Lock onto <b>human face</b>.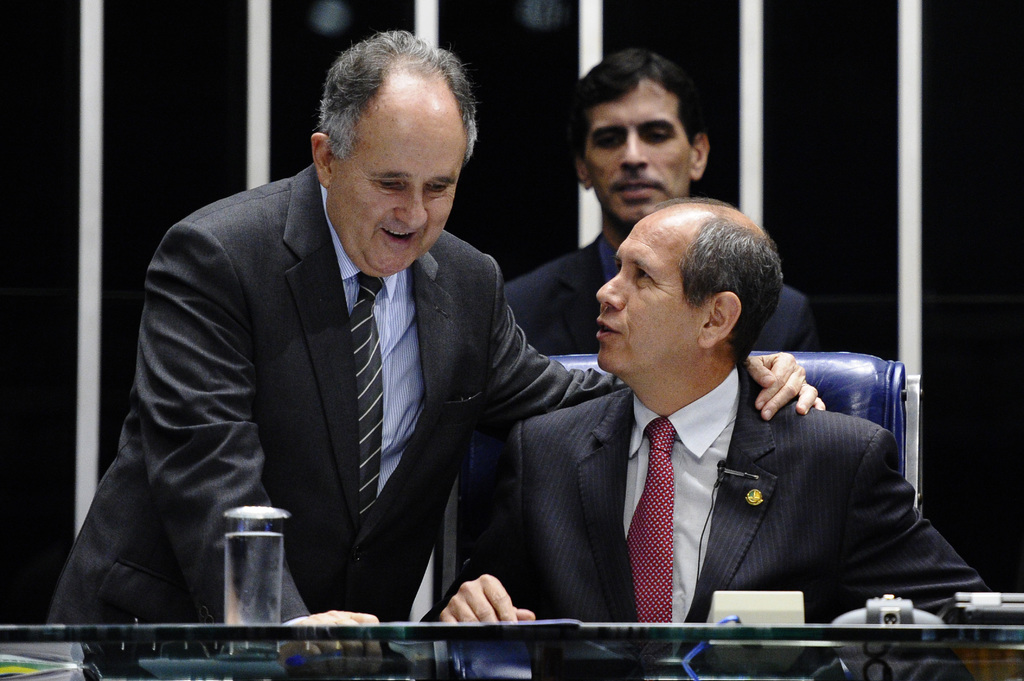
Locked: box=[325, 117, 465, 268].
